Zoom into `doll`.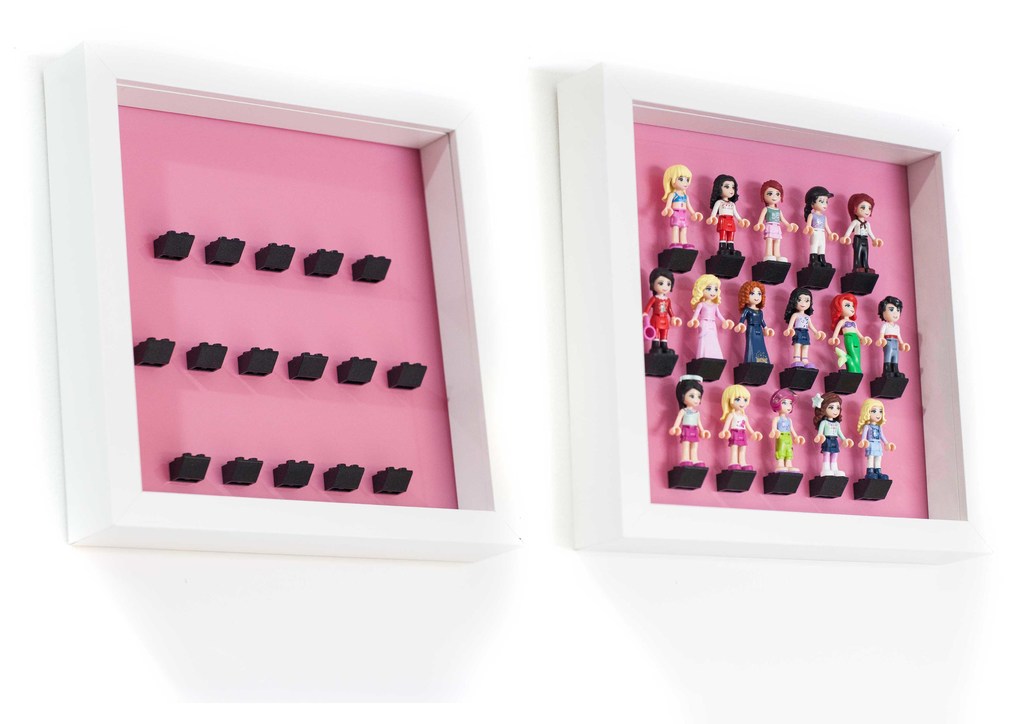
Zoom target: region(844, 187, 876, 275).
